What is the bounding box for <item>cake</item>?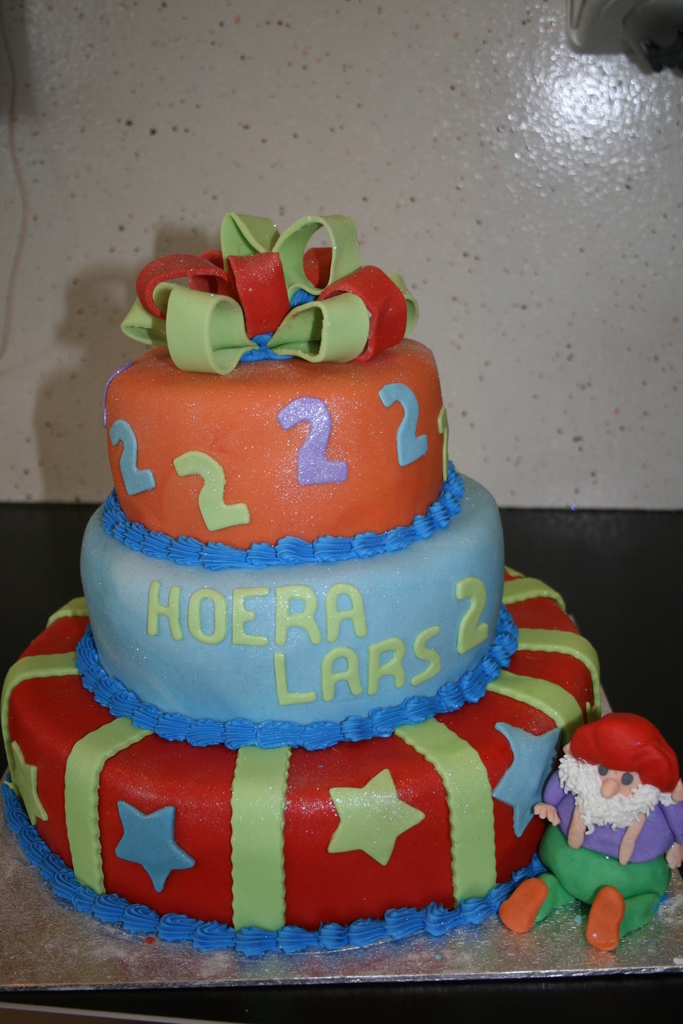
pyautogui.locateOnScreen(0, 216, 682, 959).
